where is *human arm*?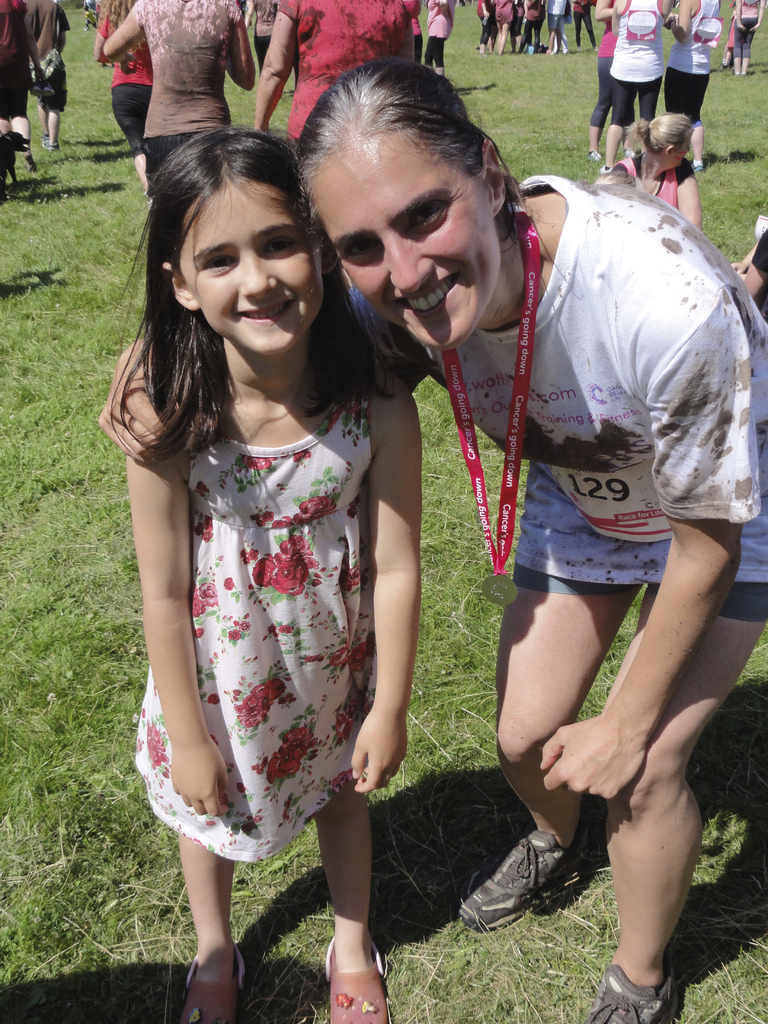
(x1=247, y1=0, x2=301, y2=134).
